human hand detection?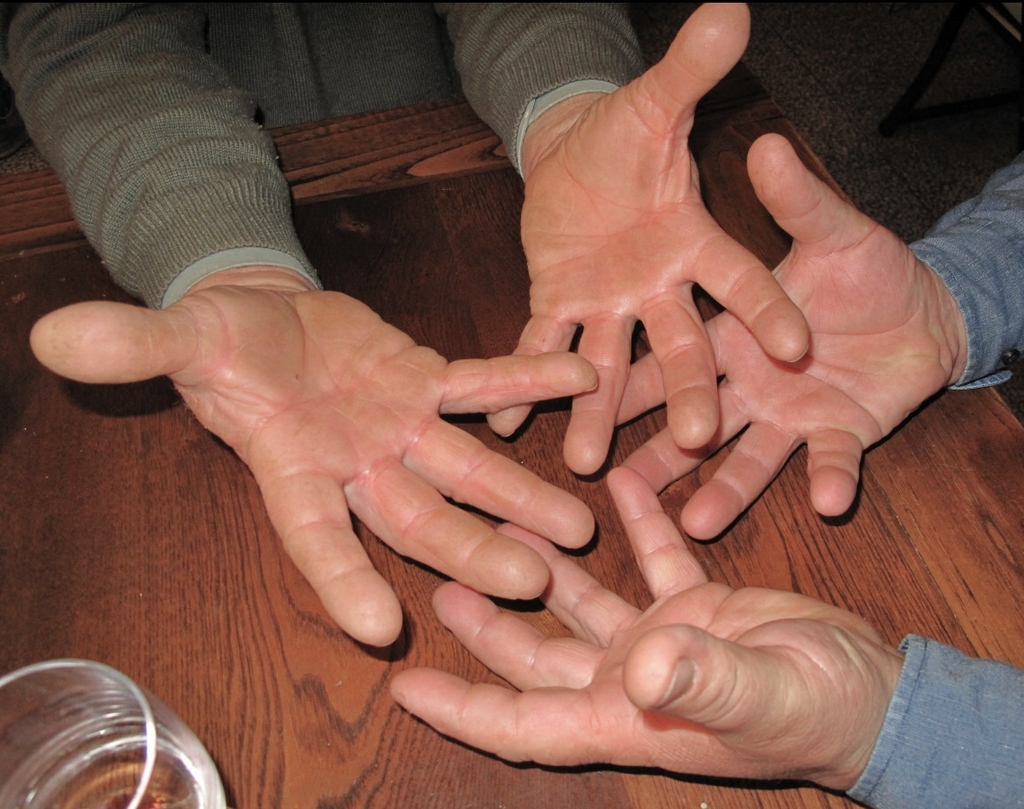
box(386, 465, 897, 784)
